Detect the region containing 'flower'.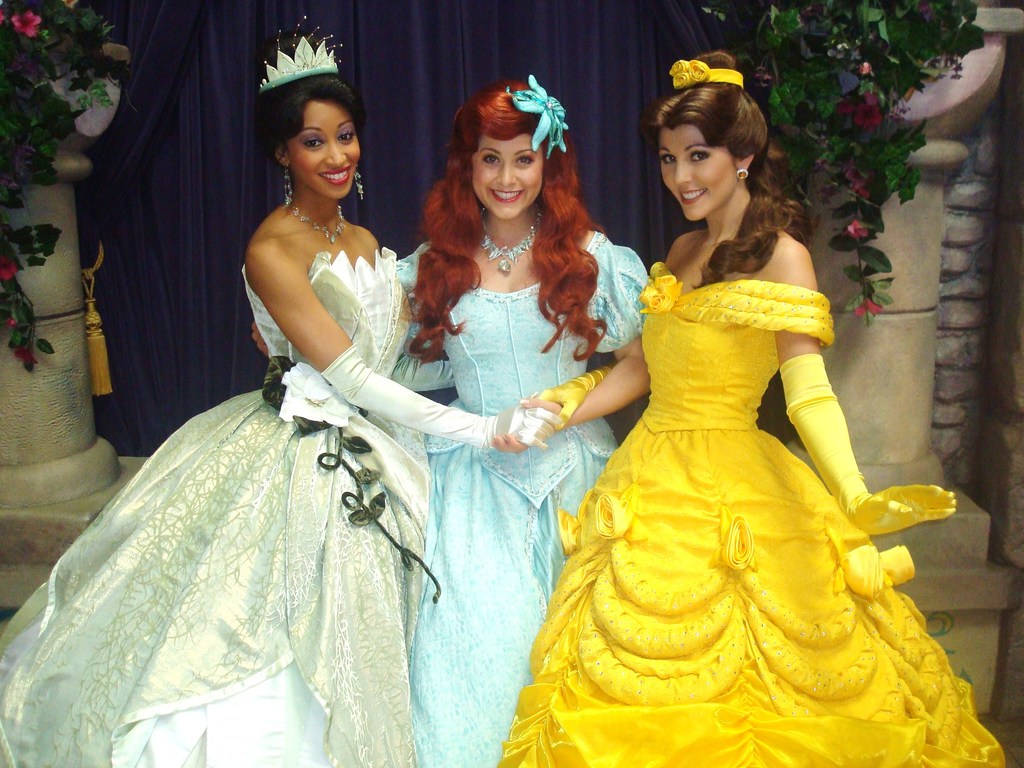
bbox=[634, 280, 651, 311].
